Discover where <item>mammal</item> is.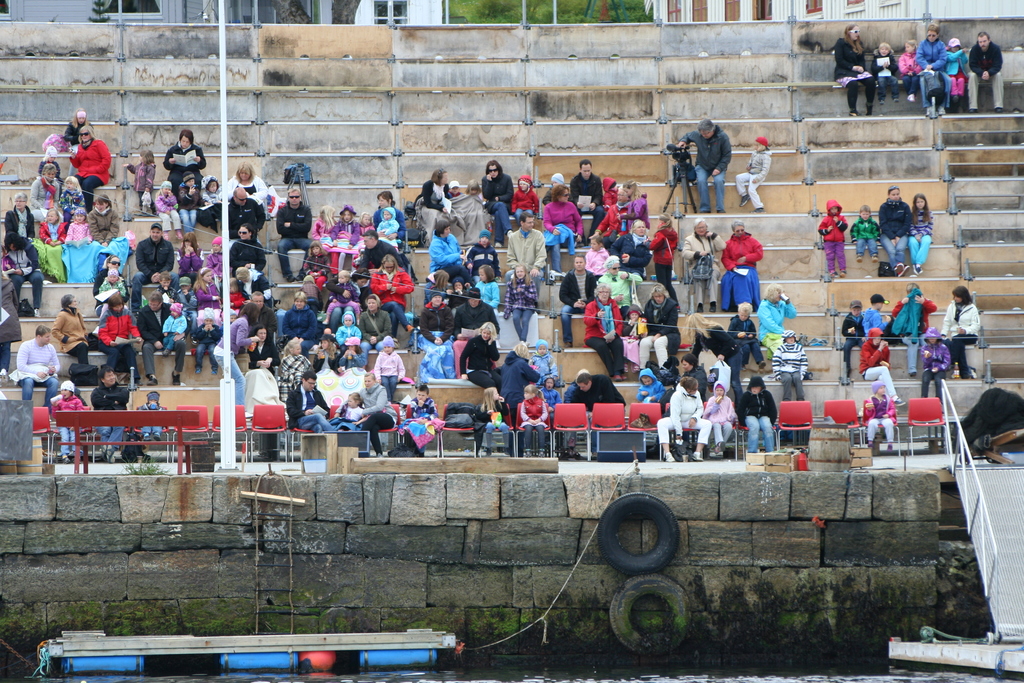
Discovered at locate(874, 38, 899, 103).
